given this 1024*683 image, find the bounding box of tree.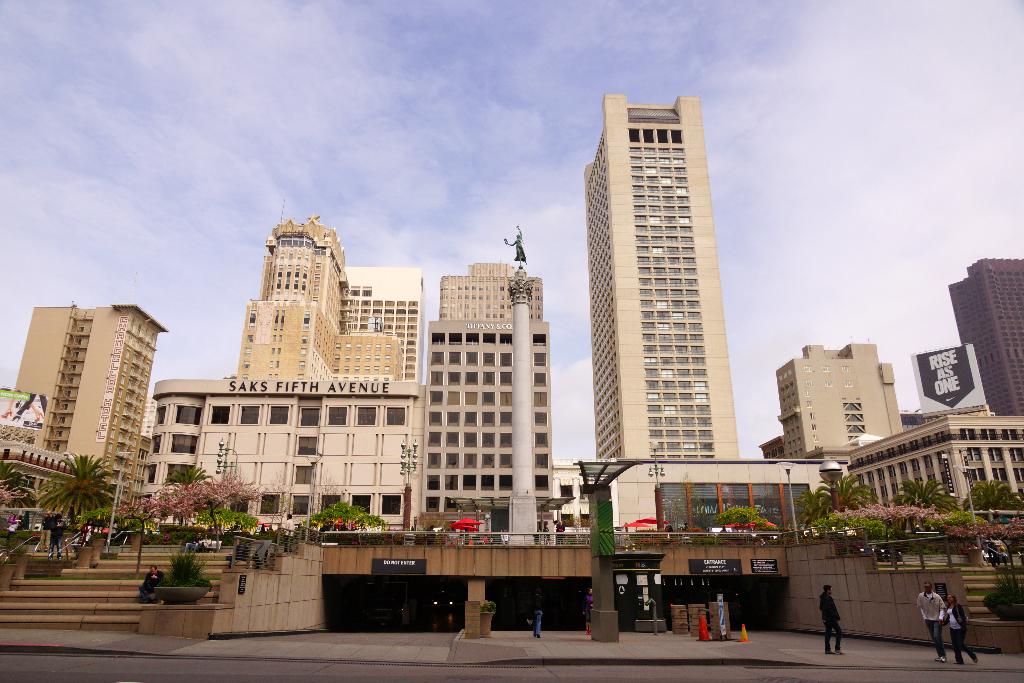
bbox(864, 498, 924, 550).
